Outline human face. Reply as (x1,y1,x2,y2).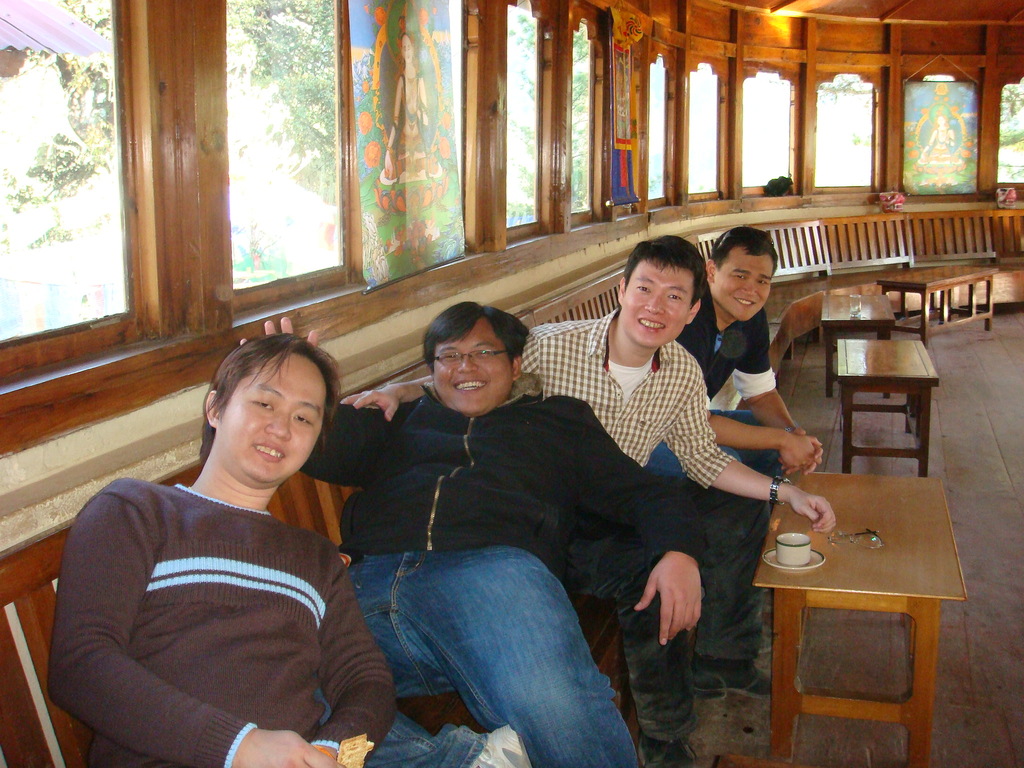
(714,245,772,323).
